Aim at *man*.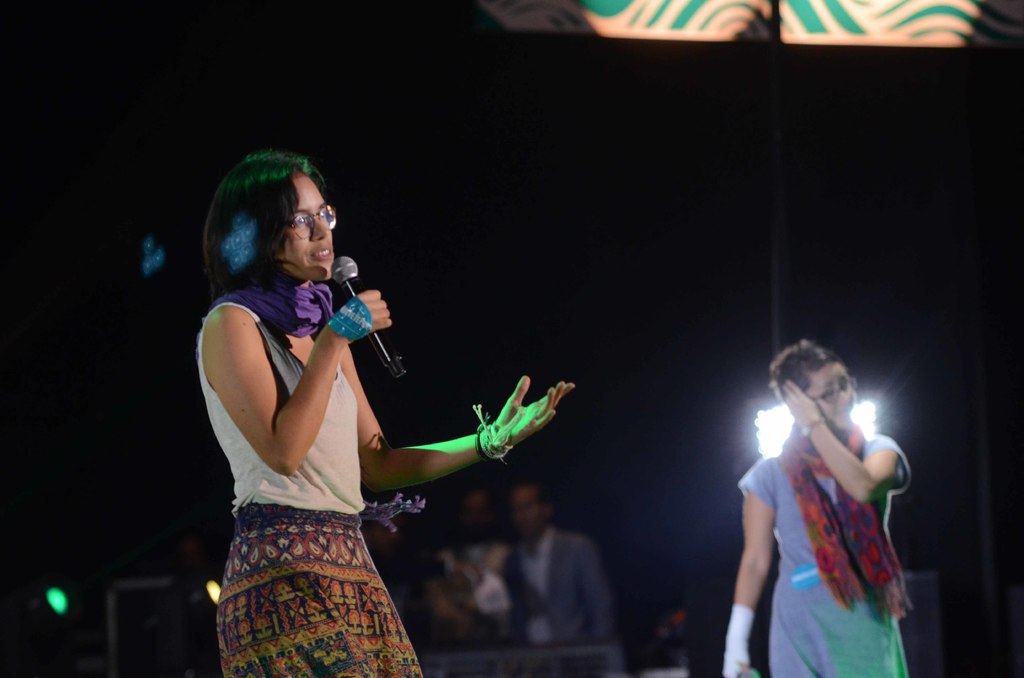
Aimed at left=506, top=487, right=607, bottom=661.
